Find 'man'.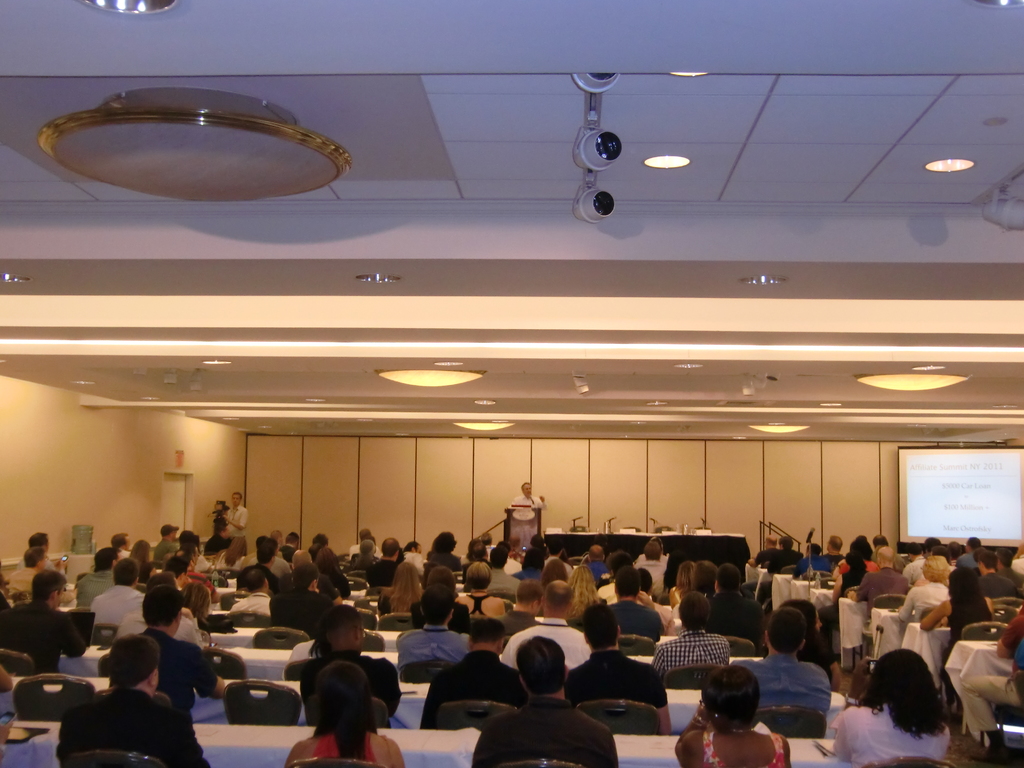
locate(472, 637, 620, 767).
